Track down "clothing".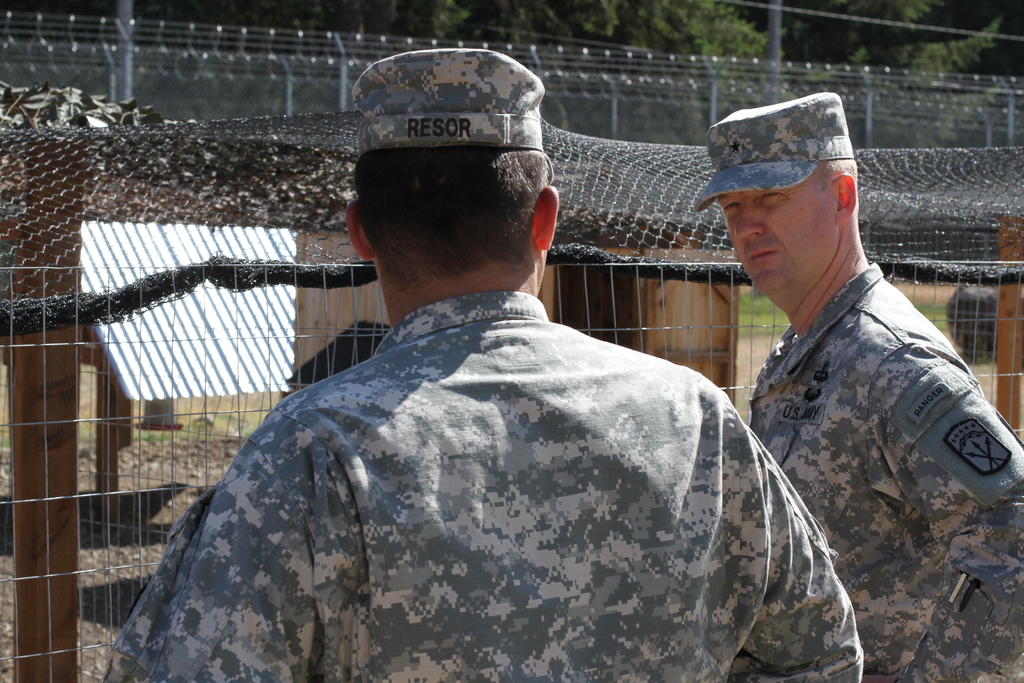
Tracked to crop(101, 288, 863, 682).
